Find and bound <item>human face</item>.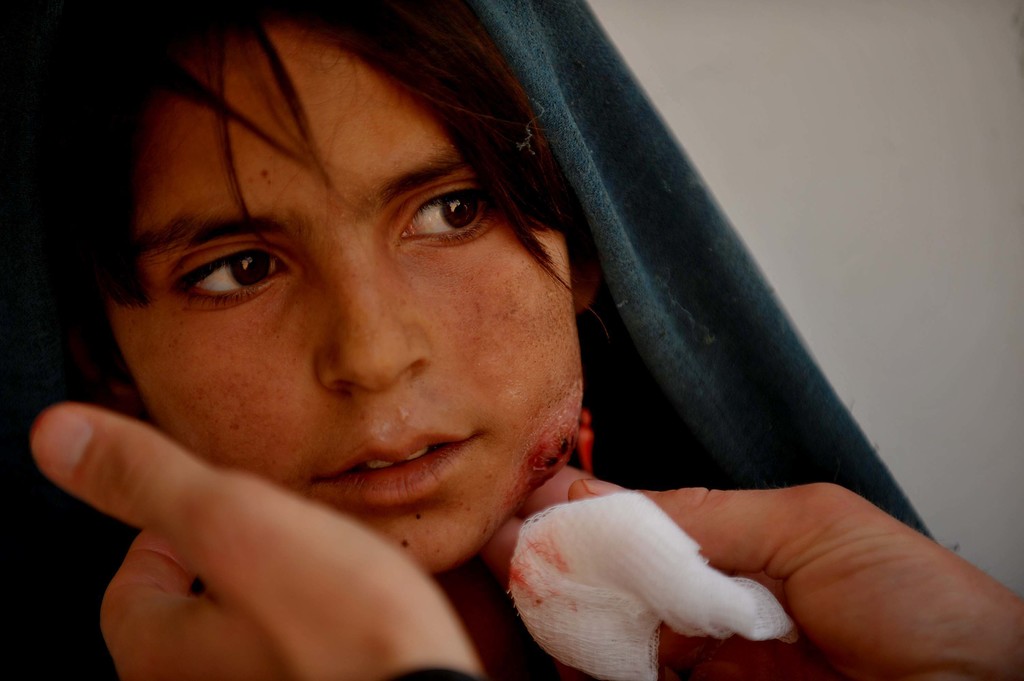
Bound: 110/16/586/580.
